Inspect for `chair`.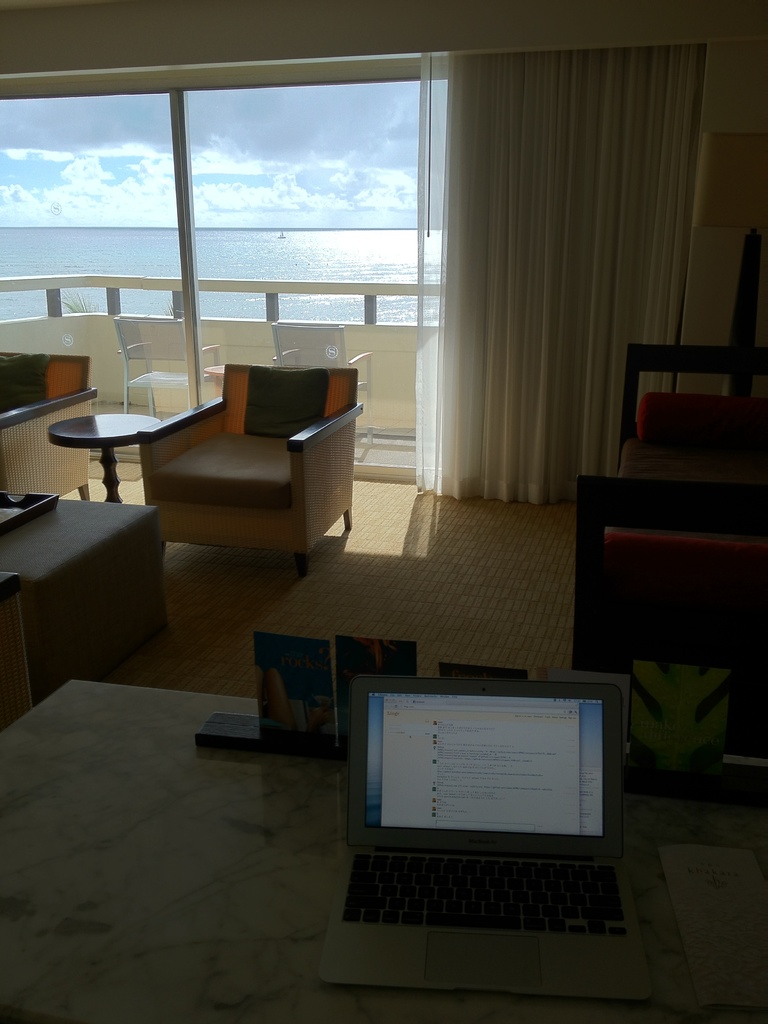
Inspection: left=0, top=349, right=98, bottom=499.
